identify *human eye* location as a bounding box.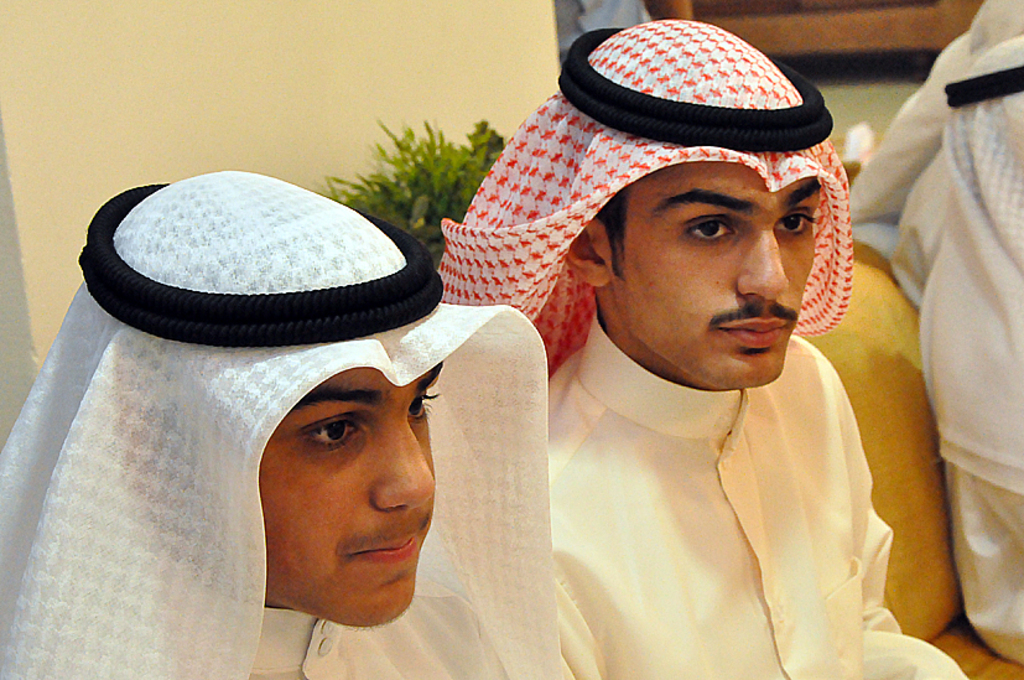
x1=296, y1=409, x2=364, y2=466.
